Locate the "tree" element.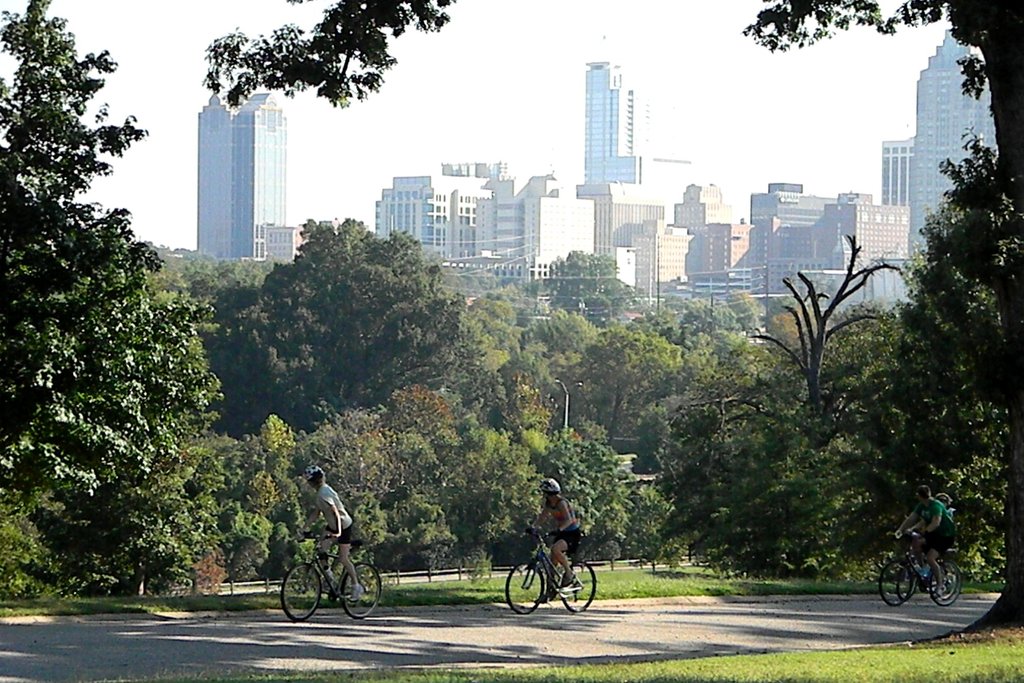
Element bbox: box=[221, 0, 1023, 641].
